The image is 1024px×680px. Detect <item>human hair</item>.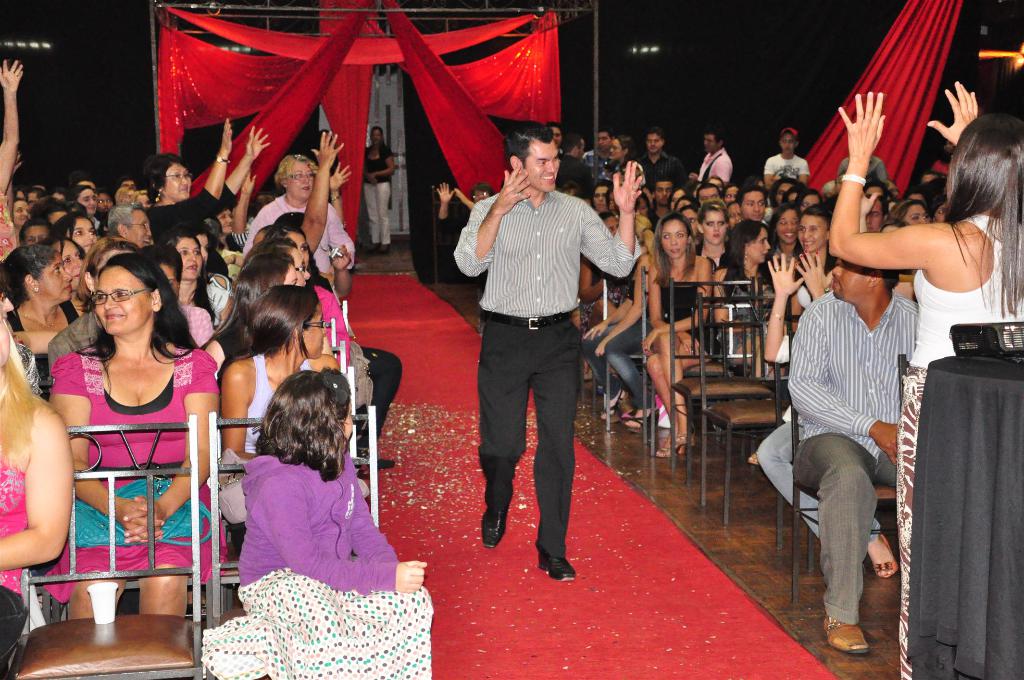
Detection: 697, 199, 731, 246.
